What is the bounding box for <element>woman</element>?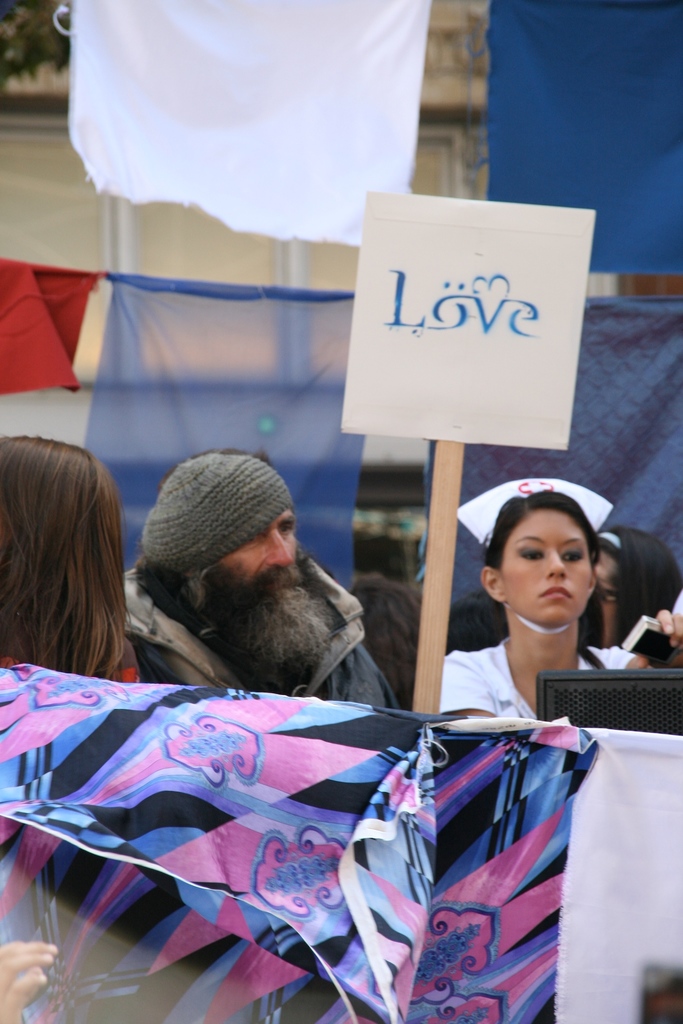
<box>0,435,146,687</box>.
